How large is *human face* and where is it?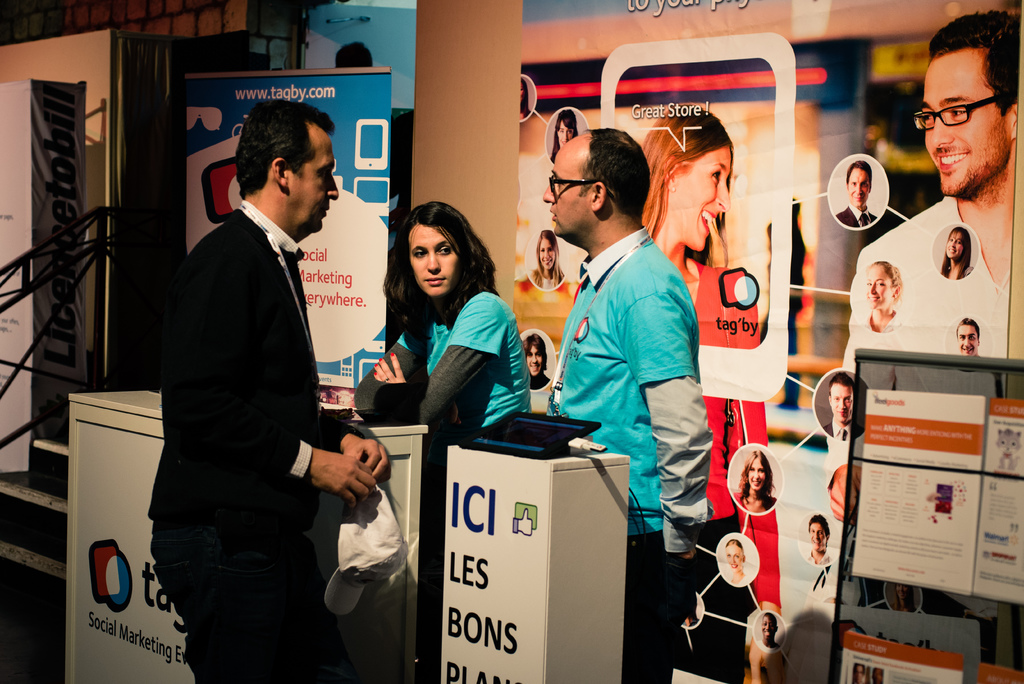
Bounding box: <region>866, 263, 896, 309</region>.
